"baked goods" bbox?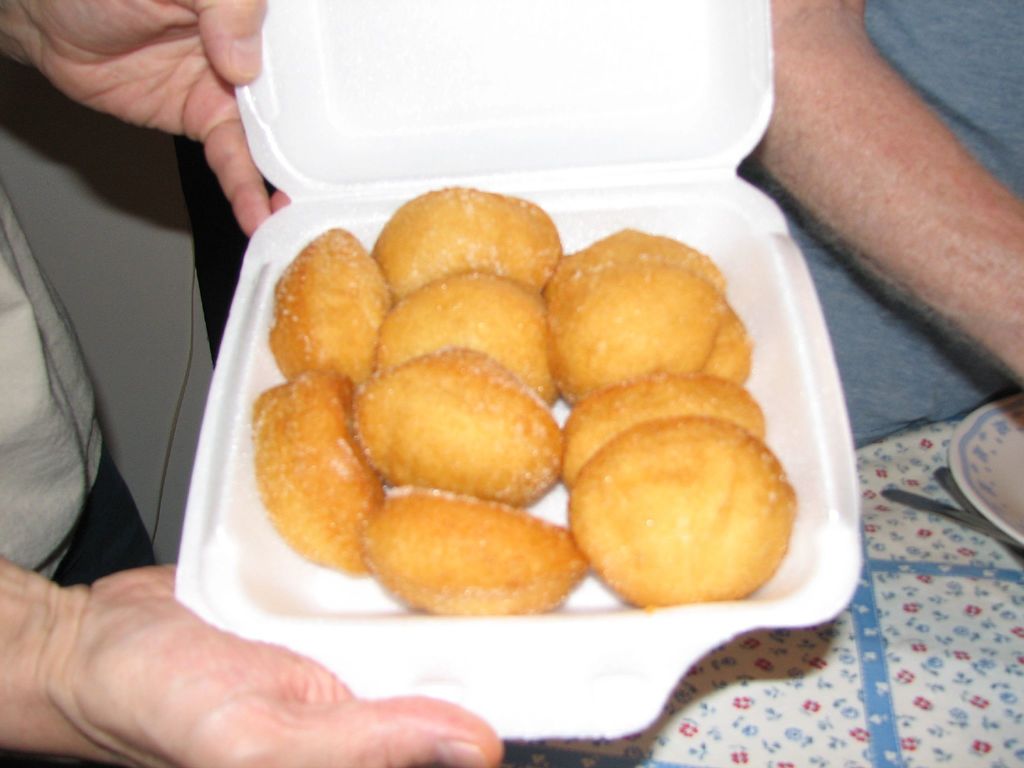
(x1=374, y1=264, x2=553, y2=405)
